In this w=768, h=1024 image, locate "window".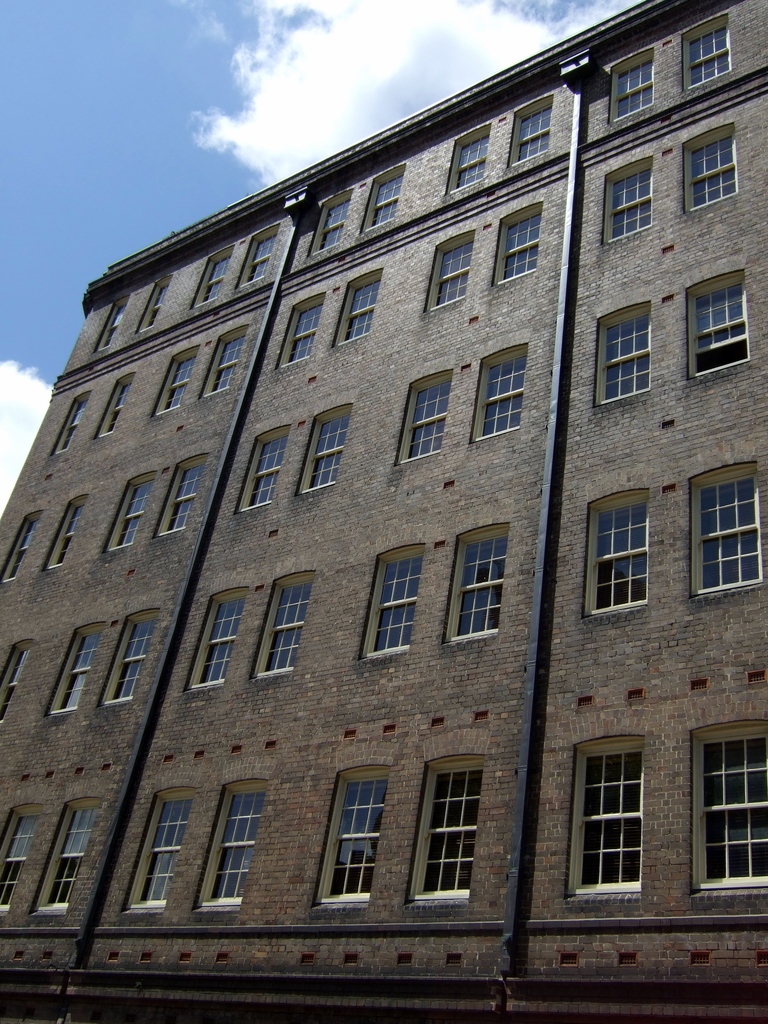
Bounding box: region(240, 230, 276, 287).
